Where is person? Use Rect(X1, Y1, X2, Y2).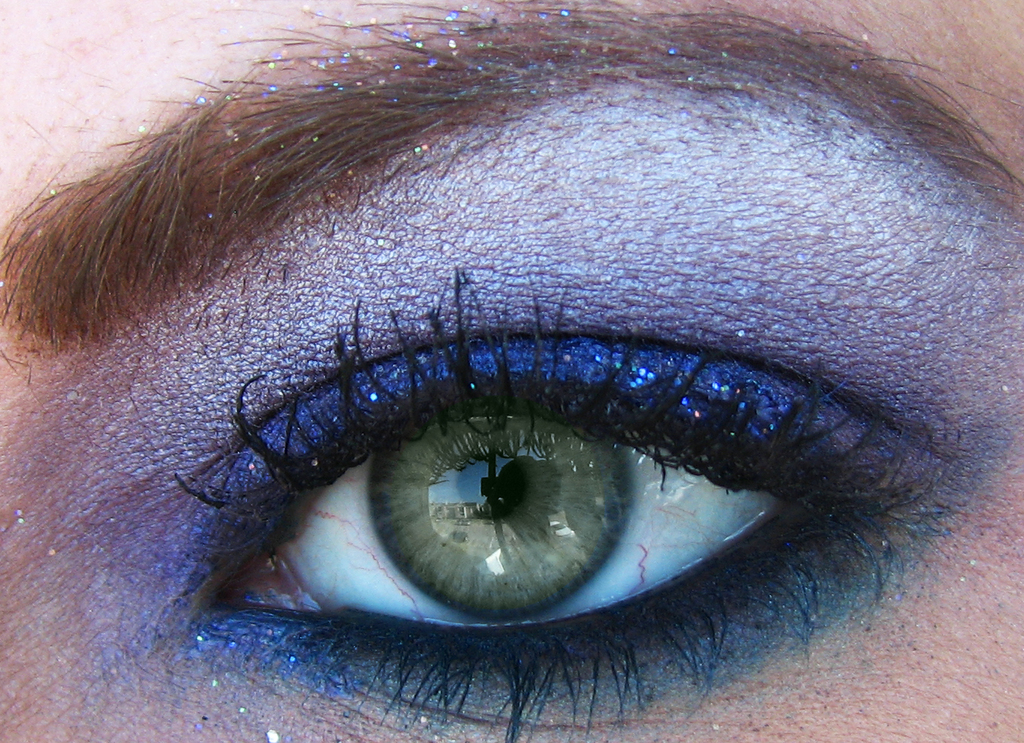
Rect(58, 50, 943, 729).
